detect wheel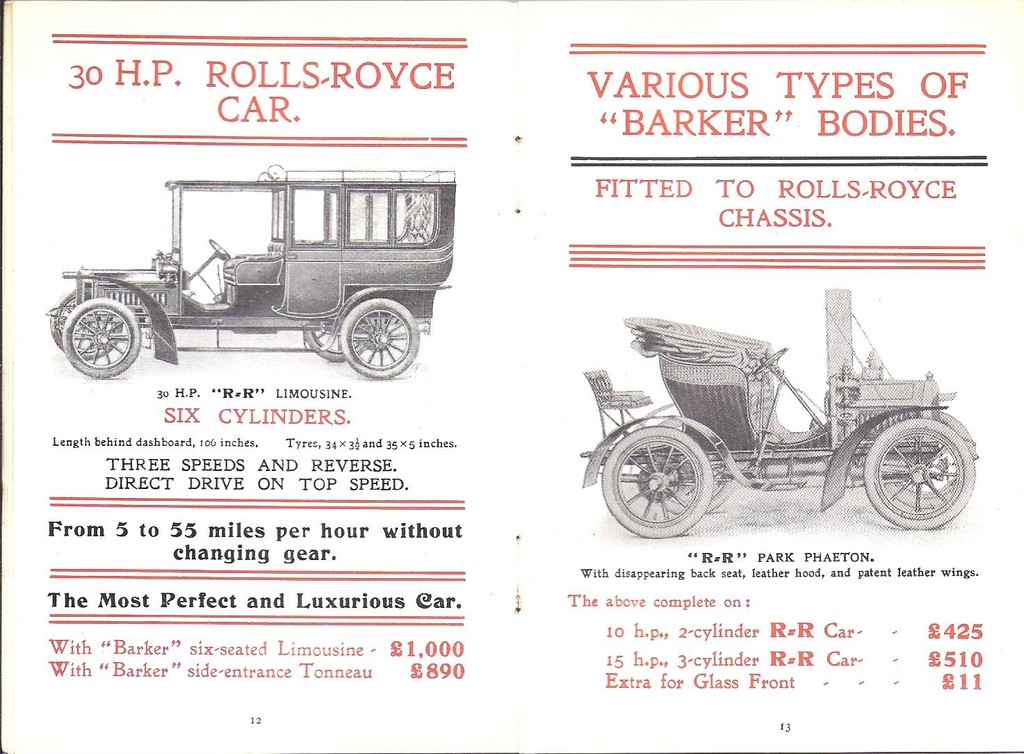
[left=306, top=313, right=365, bottom=362]
